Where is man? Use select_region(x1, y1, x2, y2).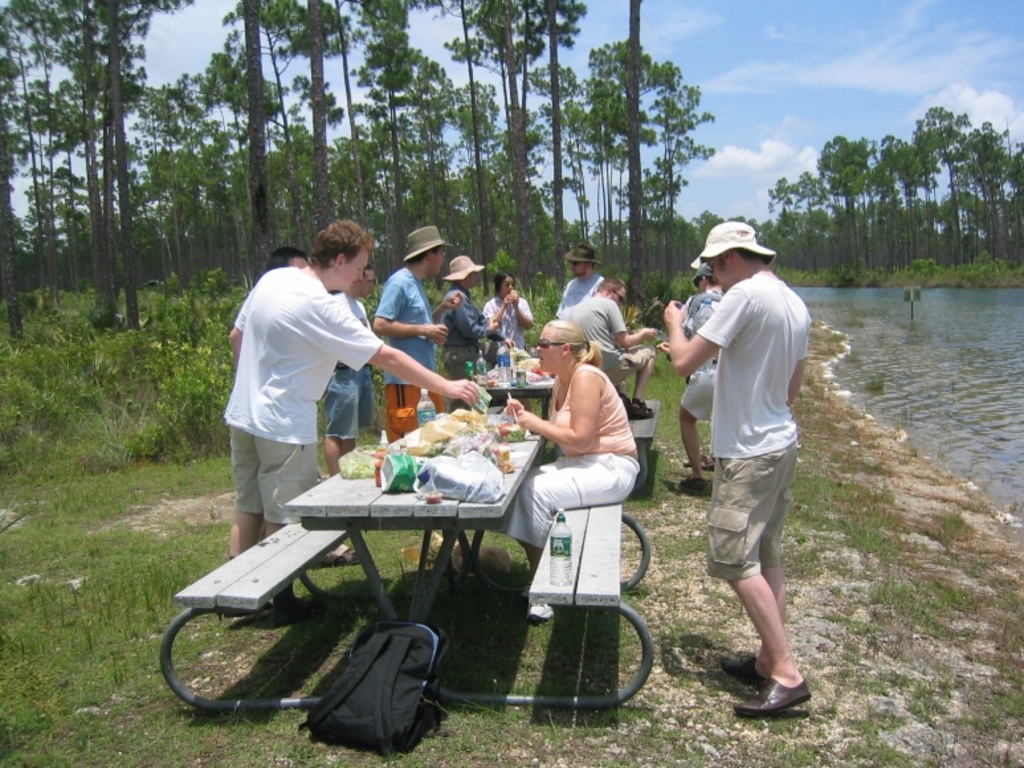
select_region(223, 222, 481, 620).
